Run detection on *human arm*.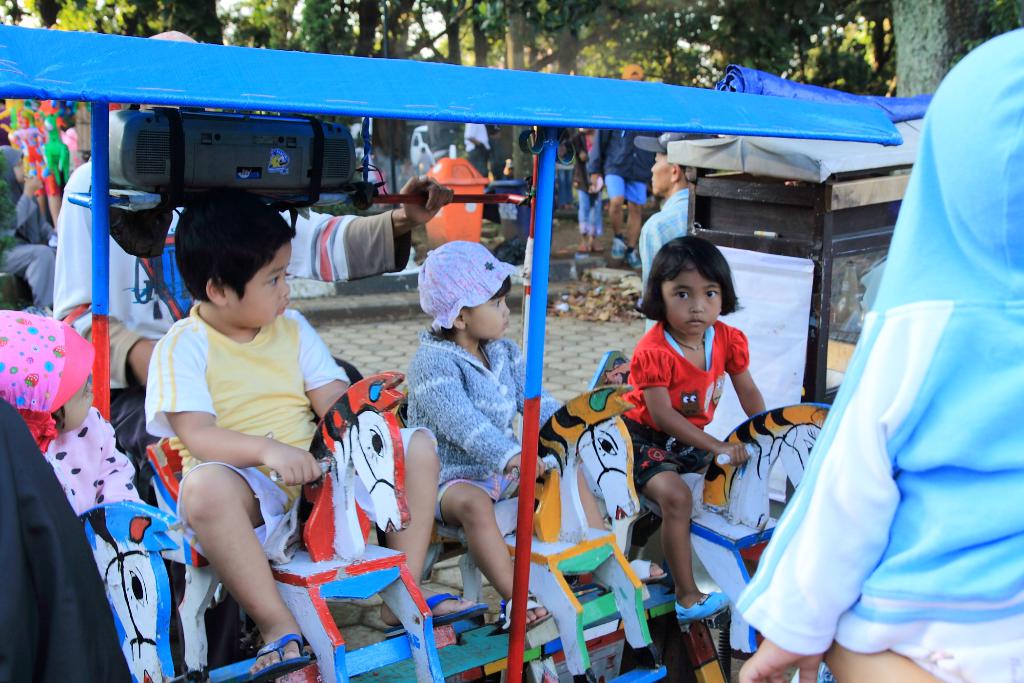
Result: locate(399, 347, 525, 470).
